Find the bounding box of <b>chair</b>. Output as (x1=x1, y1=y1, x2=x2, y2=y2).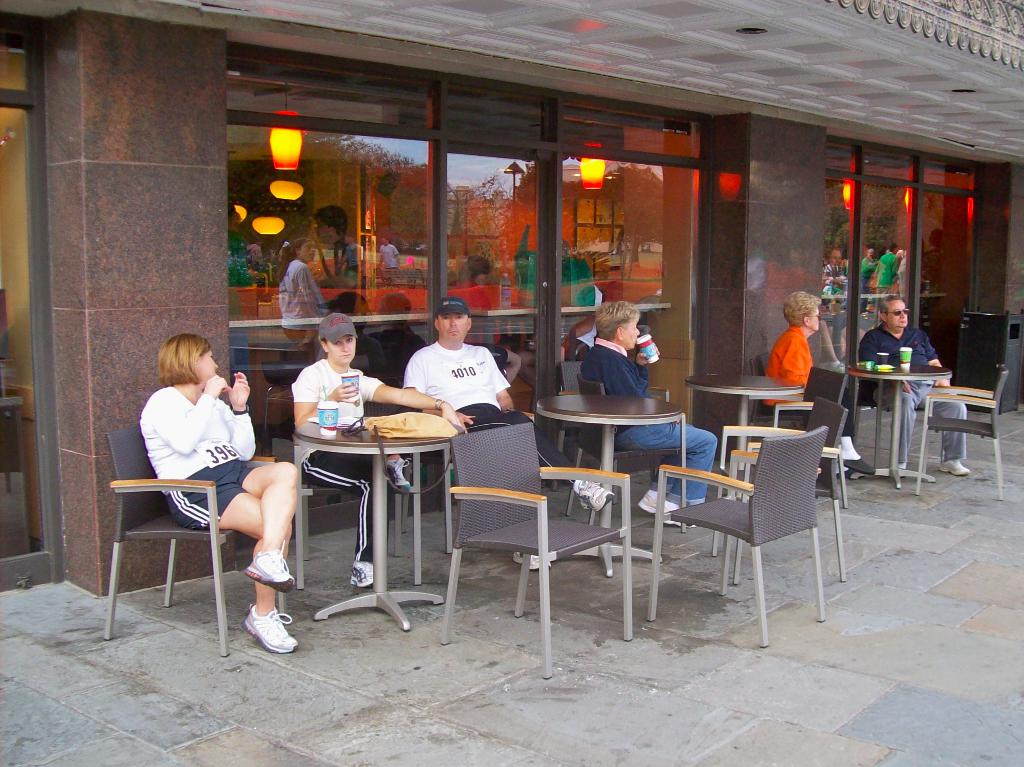
(x1=100, y1=419, x2=291, y2=659).
